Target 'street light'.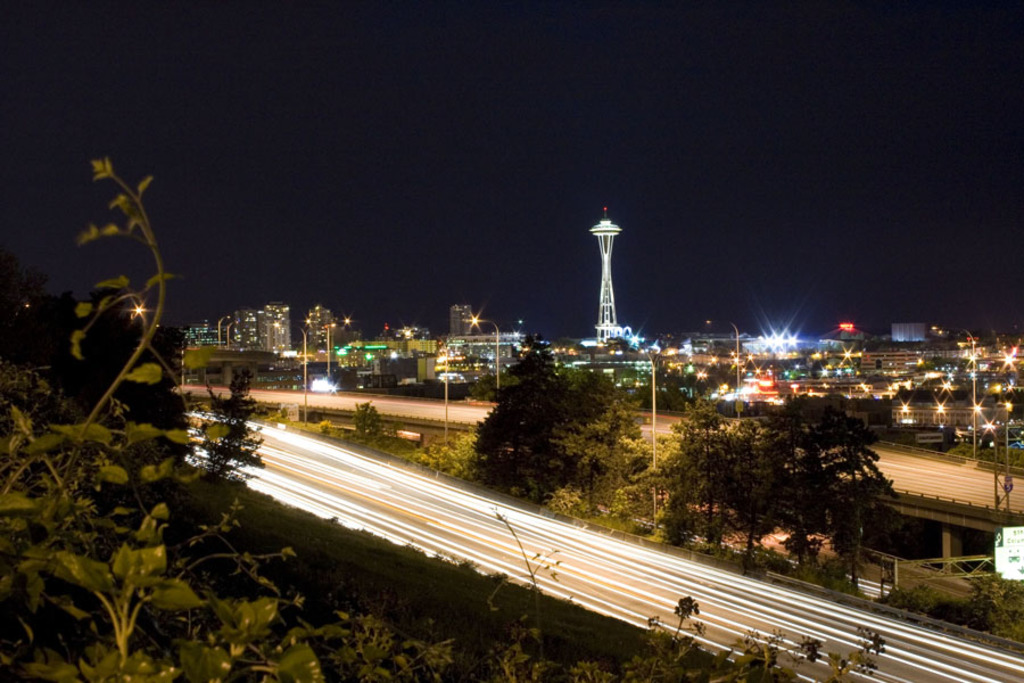
Target region: l=463, t=314, r=499, b=389.
